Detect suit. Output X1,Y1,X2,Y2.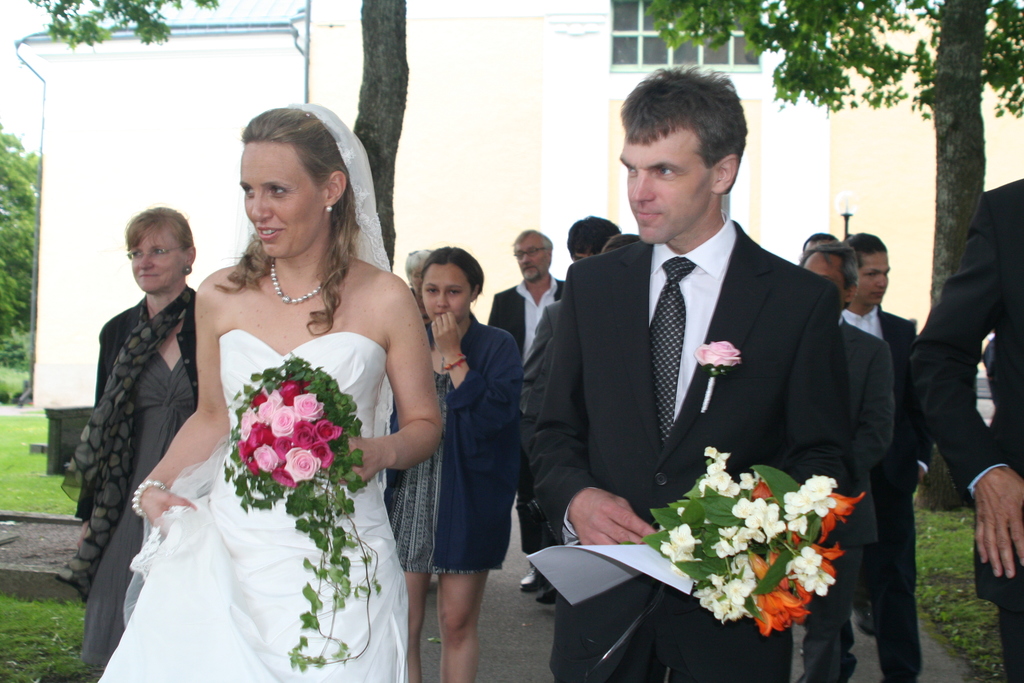
840,304,934,682.
